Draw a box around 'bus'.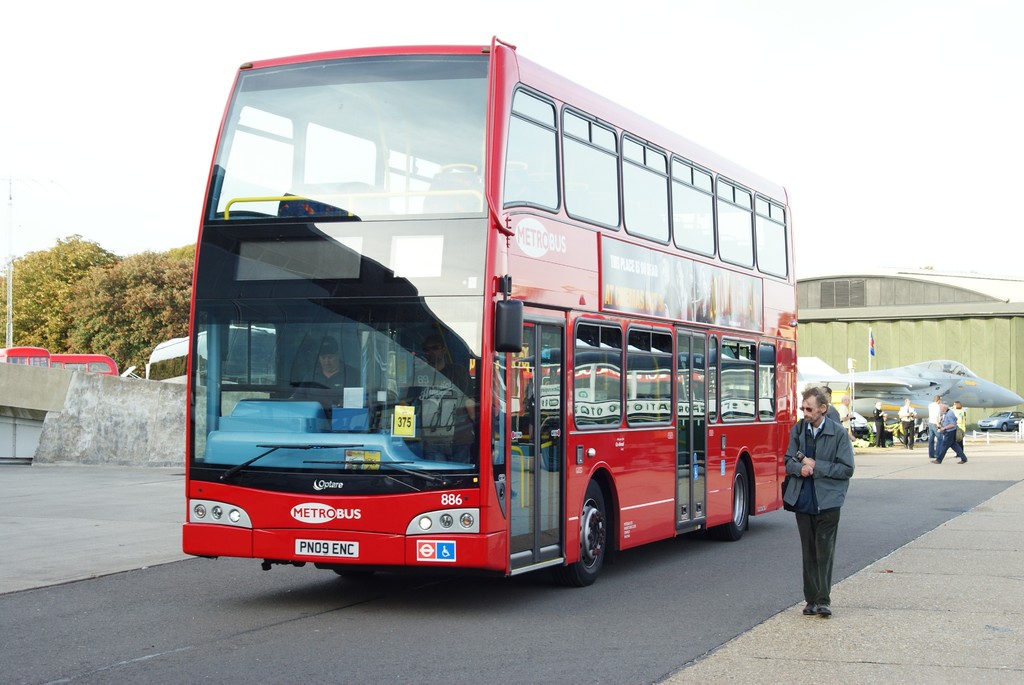
x1=182, y1=29, x2=797, y2=590.
